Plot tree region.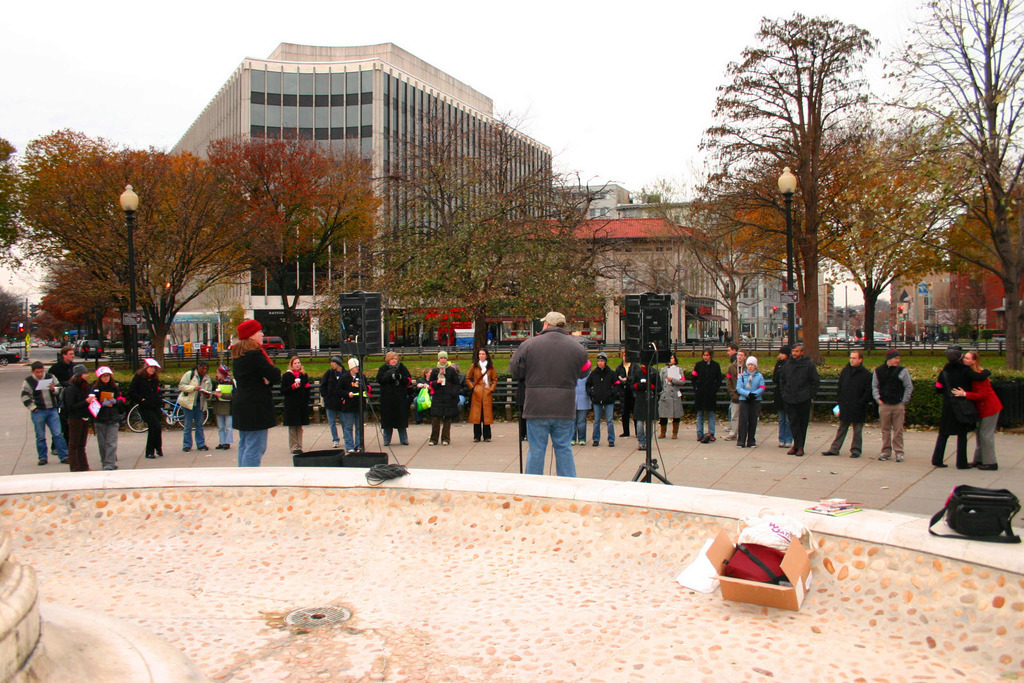
Plotted at 925 115 1023 366.
